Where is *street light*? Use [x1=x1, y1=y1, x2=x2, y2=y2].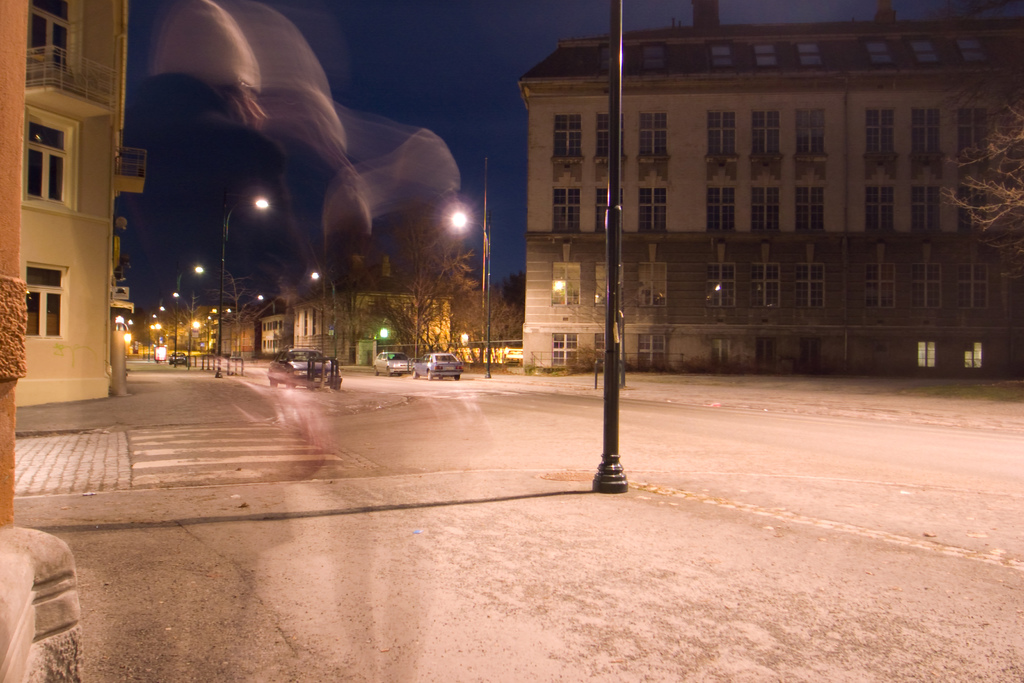
[x1=145, y1=314, x2=164, y2=355].
